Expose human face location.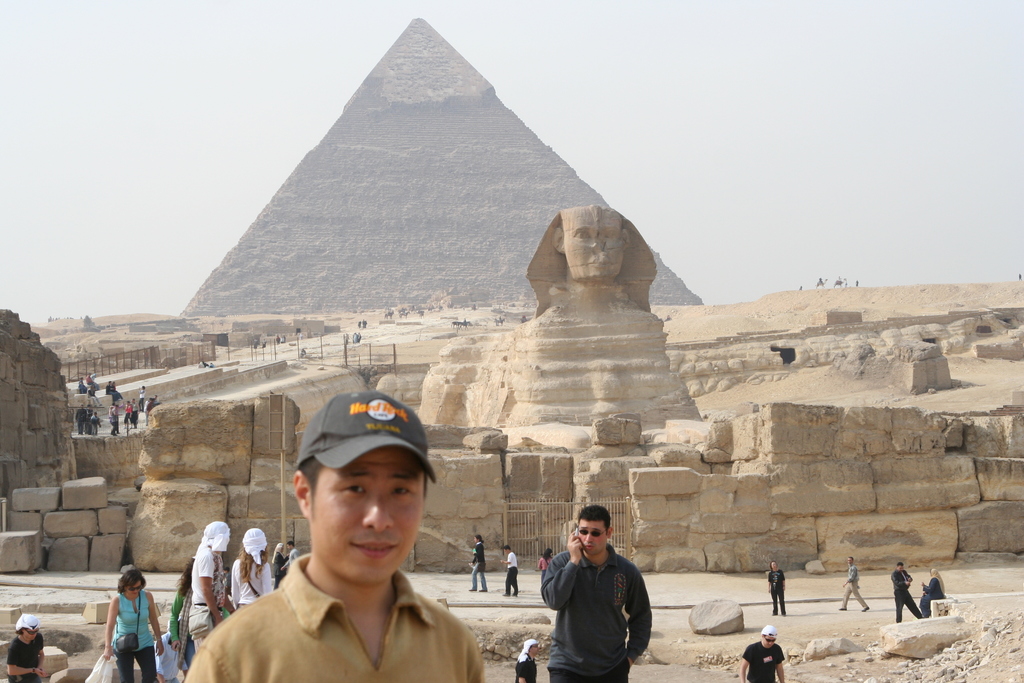
Exposed at [left=124, top=579, right=142, bottom=598].
